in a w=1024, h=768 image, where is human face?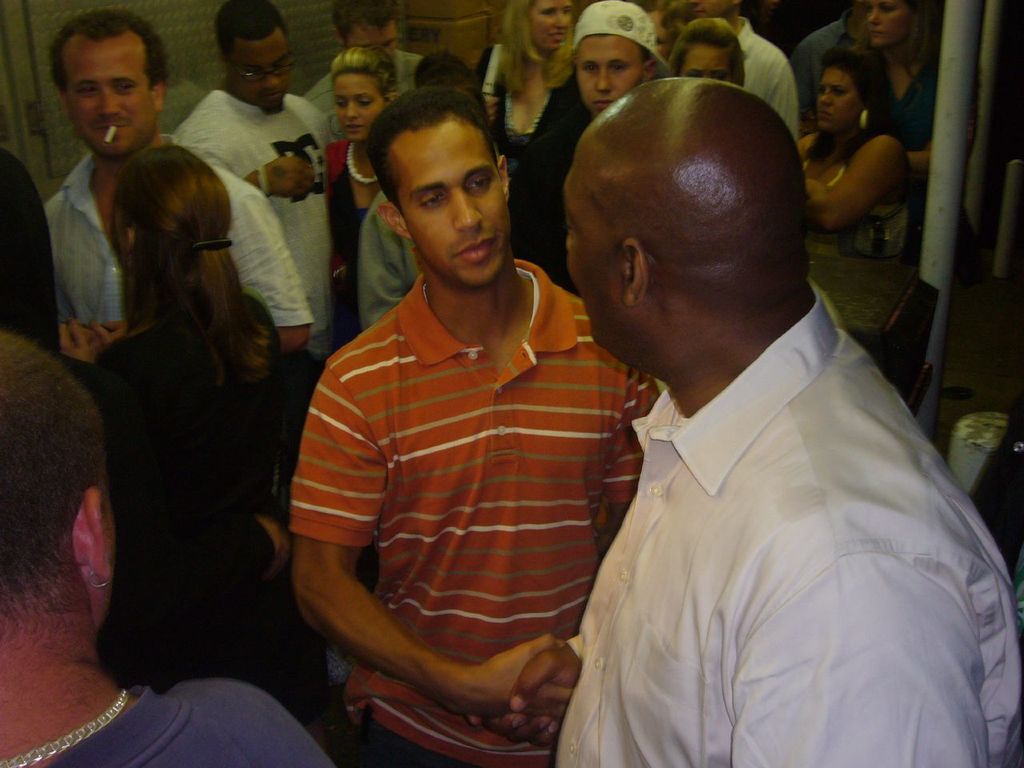
locate(66, 38, 157, 154).
